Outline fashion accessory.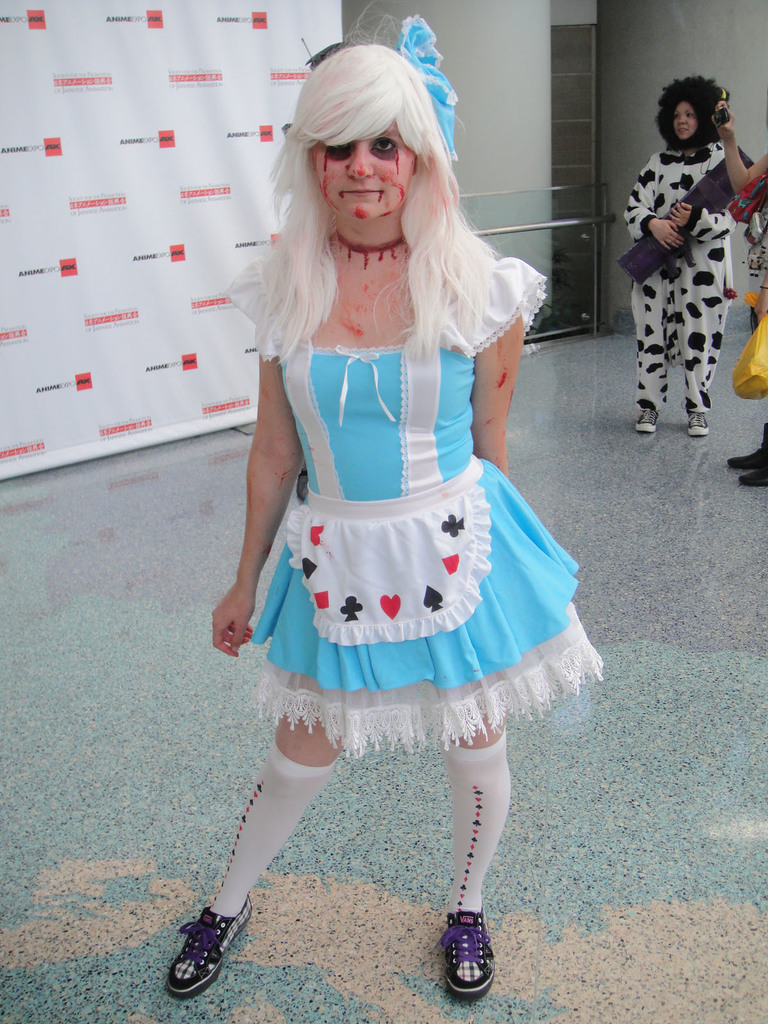
Outline: 728/422/767/470.
